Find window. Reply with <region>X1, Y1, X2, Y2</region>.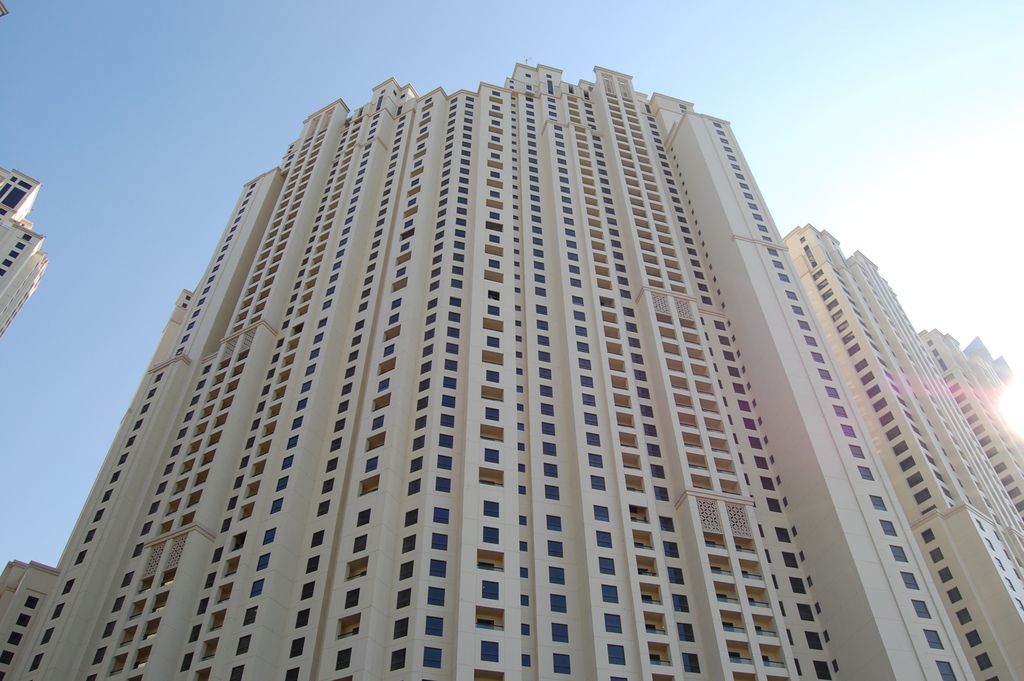
<region>636, 401, 655, 418</region>.
